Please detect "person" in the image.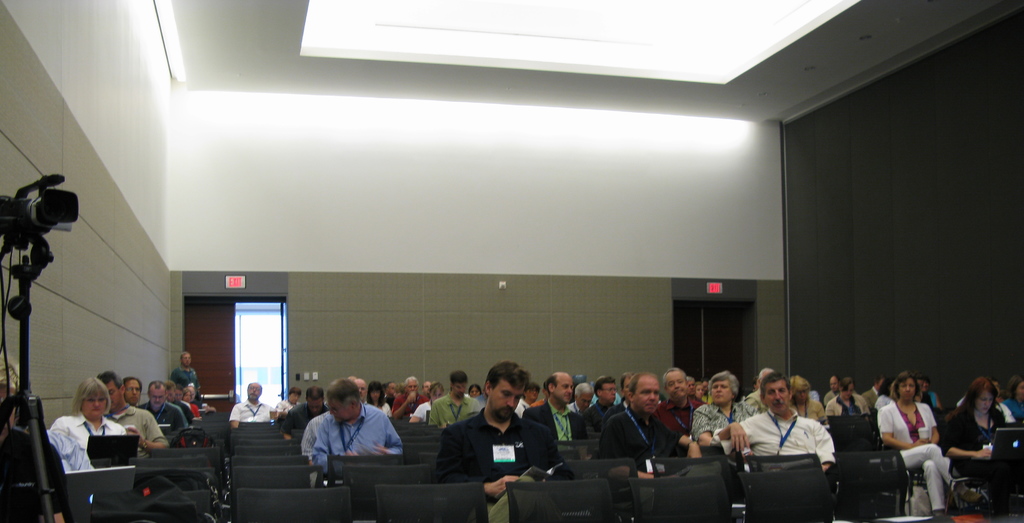
x1=464 y1=379 x2=493 y2=411.
